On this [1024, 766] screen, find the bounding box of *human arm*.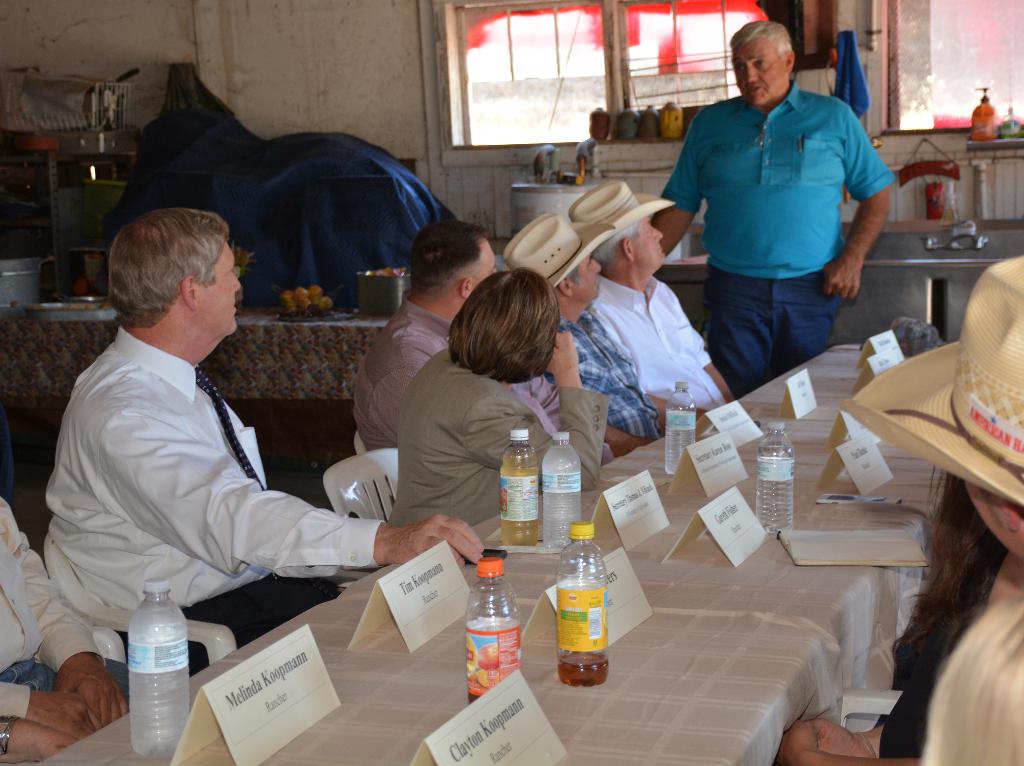
Bounding box: crop(824, 110, 892, 300).
